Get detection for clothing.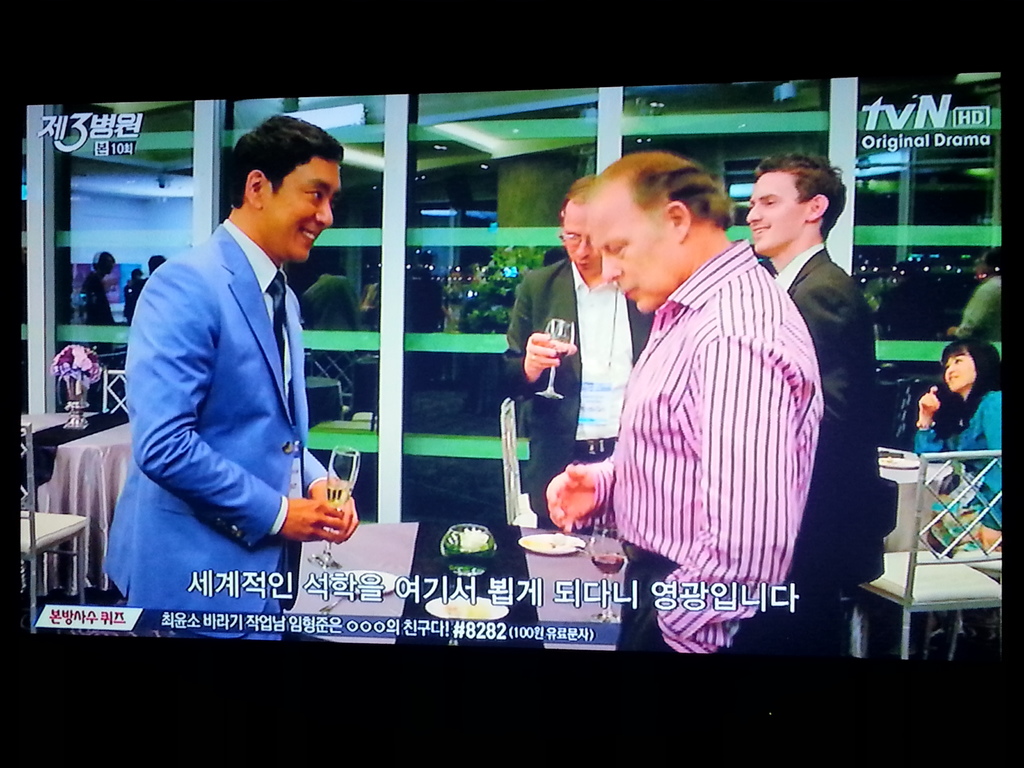
Detection: 570/276/630/445.
